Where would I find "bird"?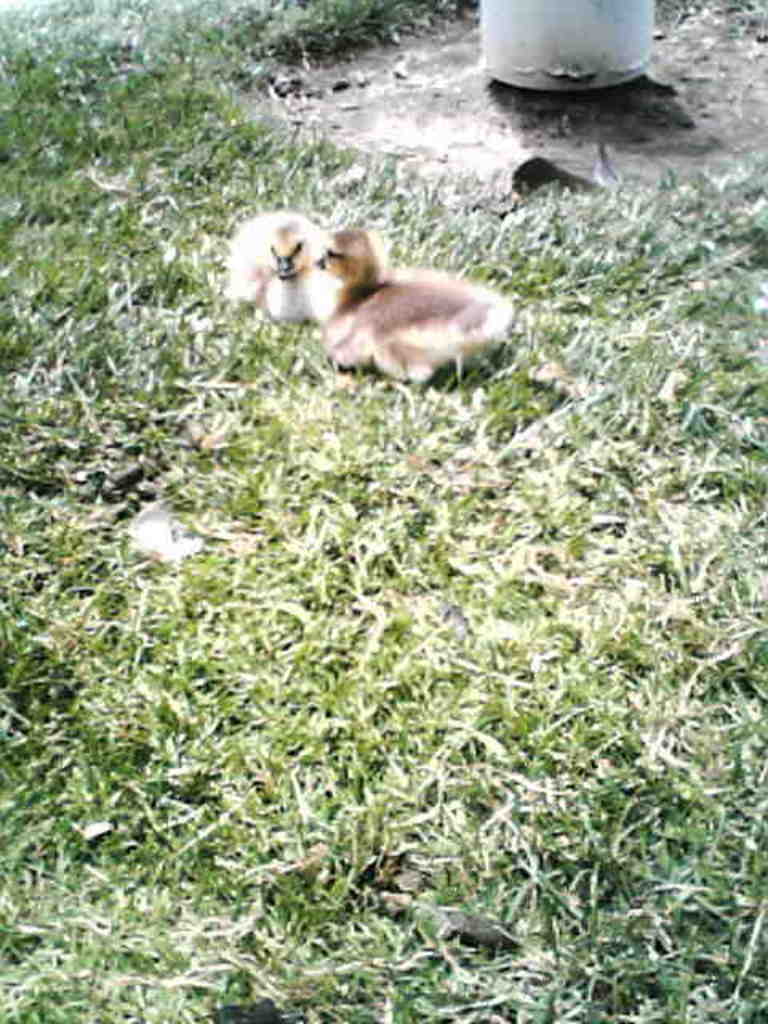
At pyautogui.locateOnScreen(314, 229, 528, 381).
